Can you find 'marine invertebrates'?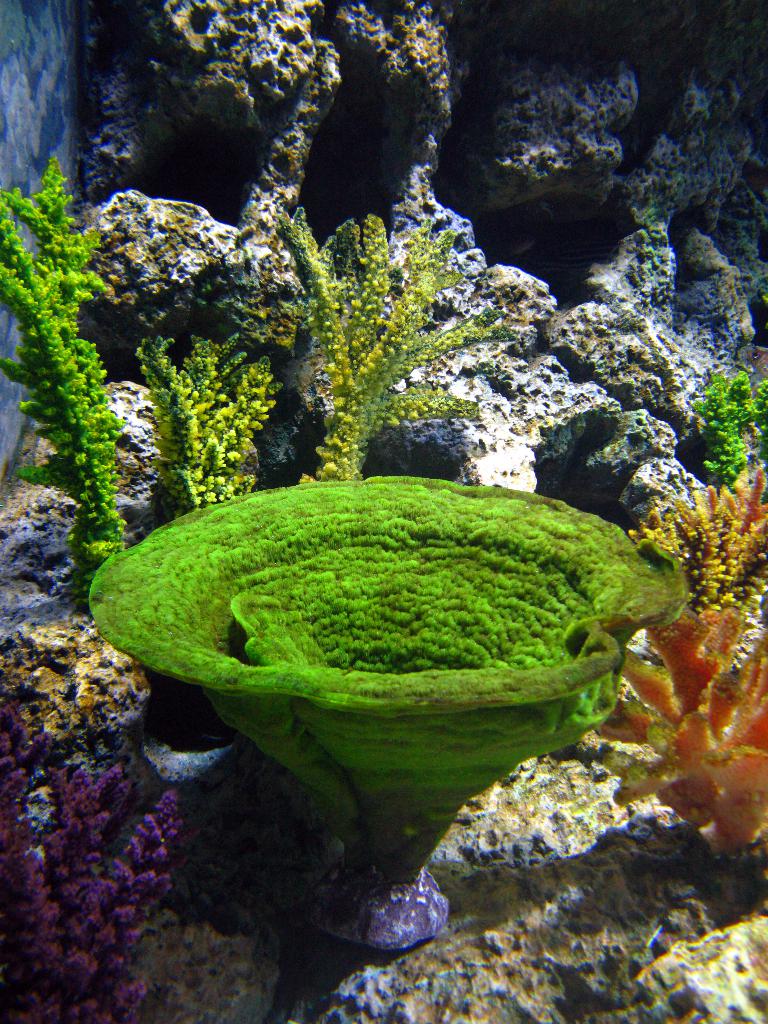
Yes, bounding box: detection(135, 310, 282, 515).
